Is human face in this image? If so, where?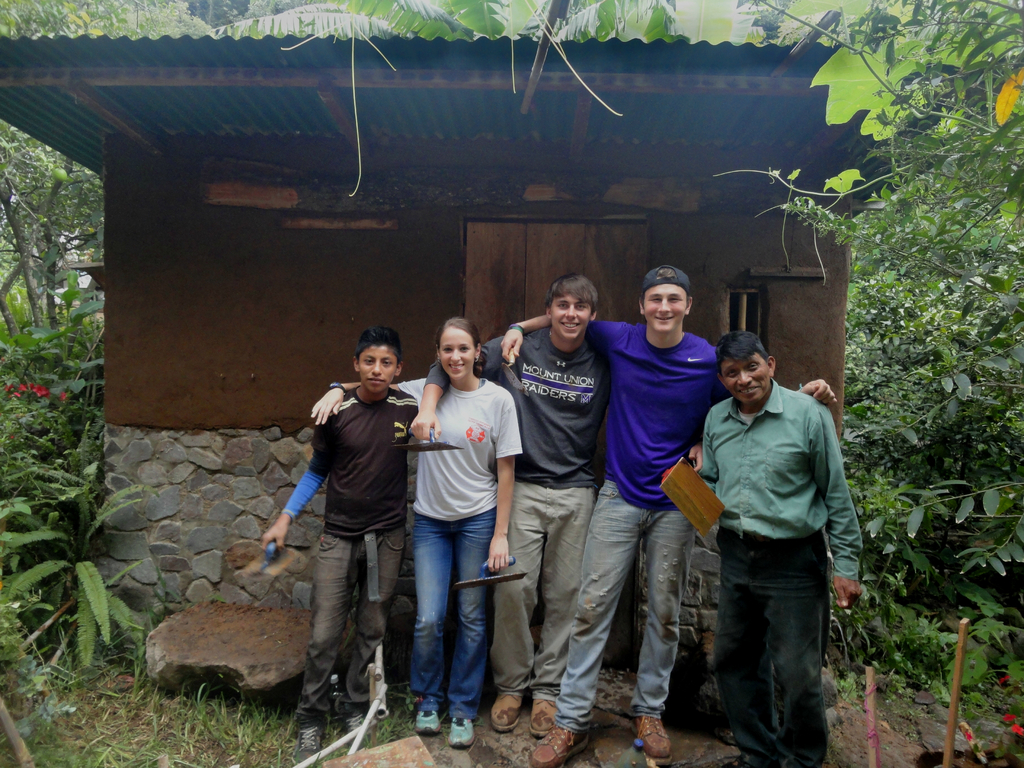
Yes, at region(360, 341, 396, 393).
